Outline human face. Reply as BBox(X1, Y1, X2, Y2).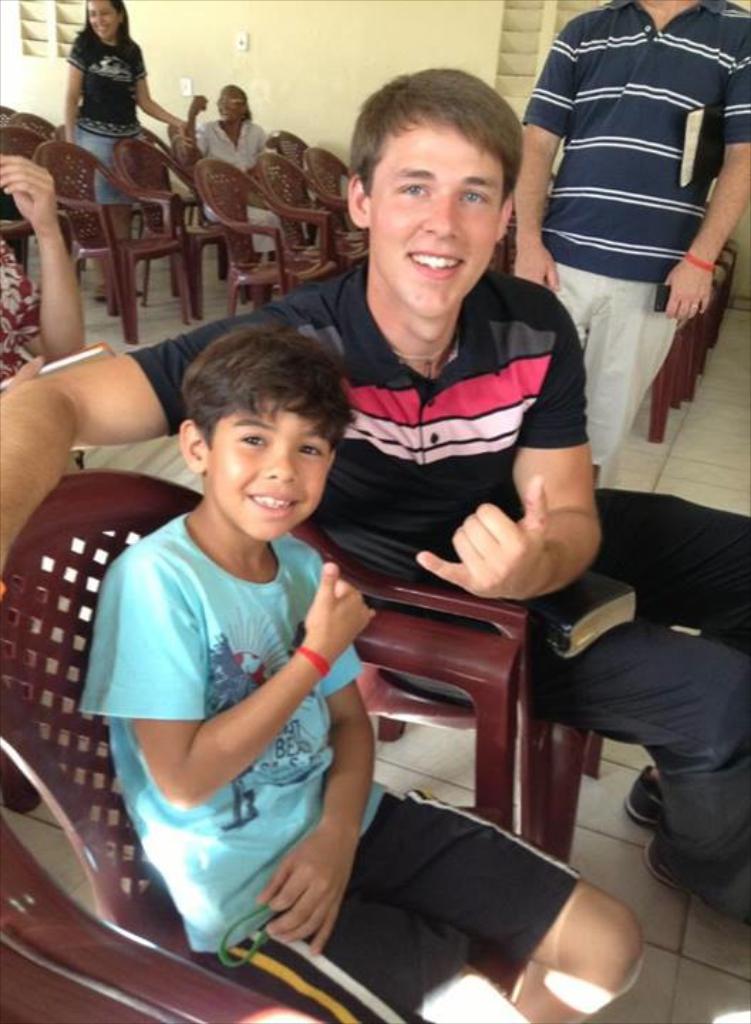
BBox(212, 400, 329, 540).
